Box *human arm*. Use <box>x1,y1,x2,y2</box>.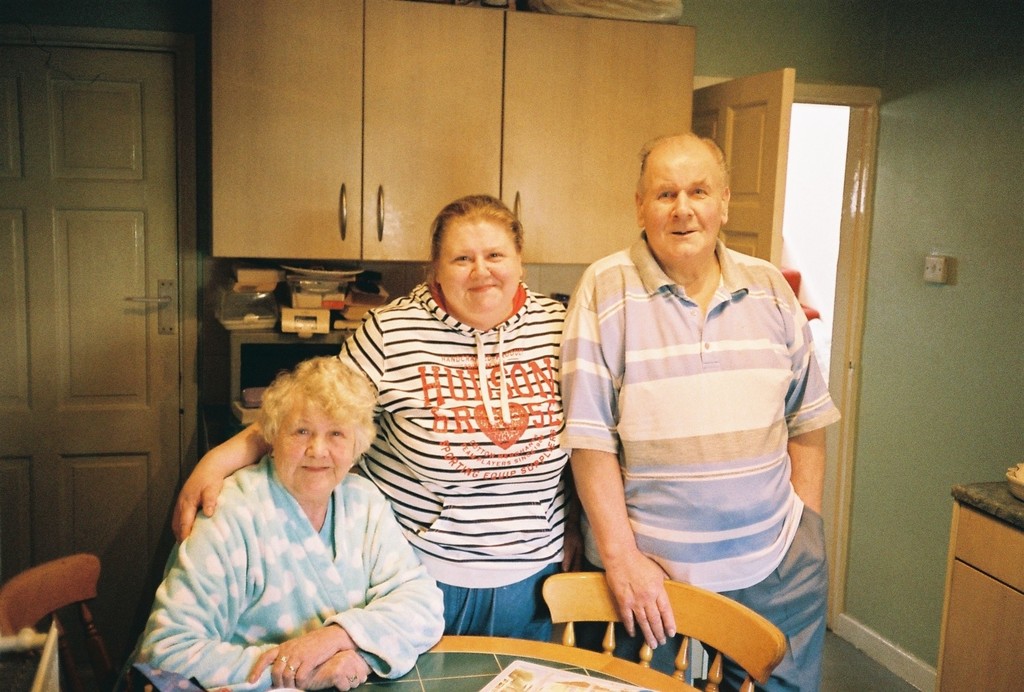
<box>571,359,664,639</box>.
